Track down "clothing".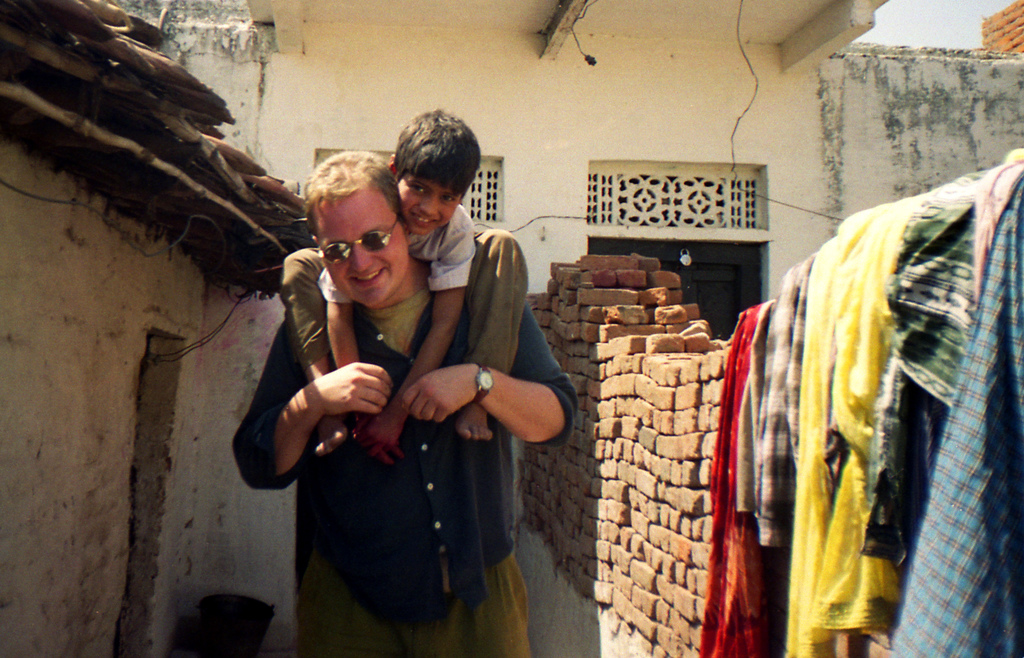
Tracked to rect(700, 295, 772, 646).
